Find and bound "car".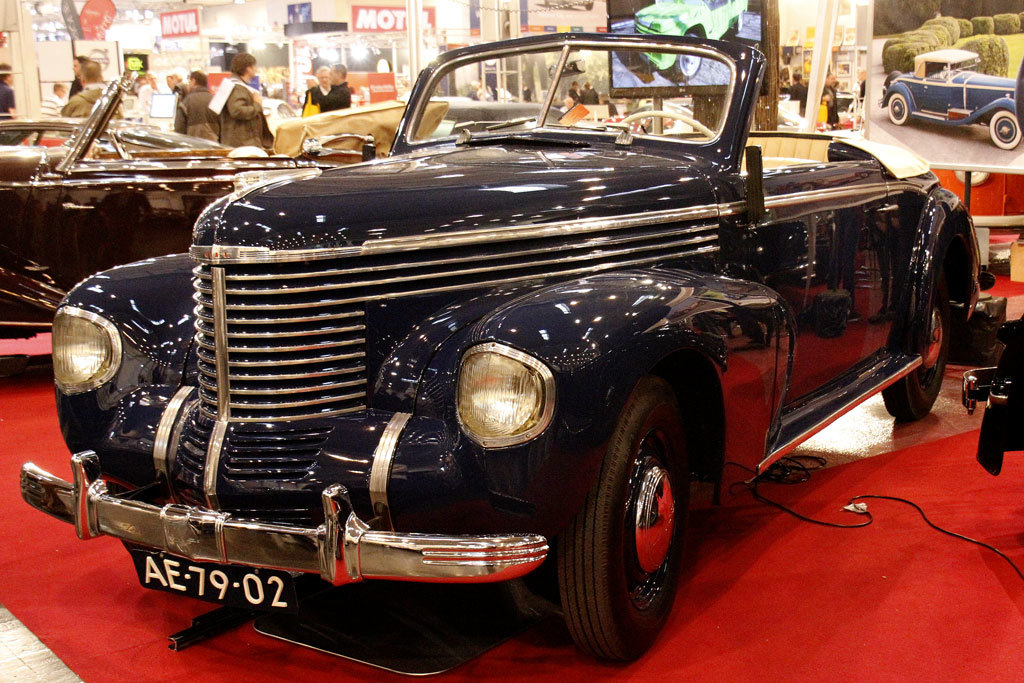
Bound: Rect(628, 0, 753, 77).
